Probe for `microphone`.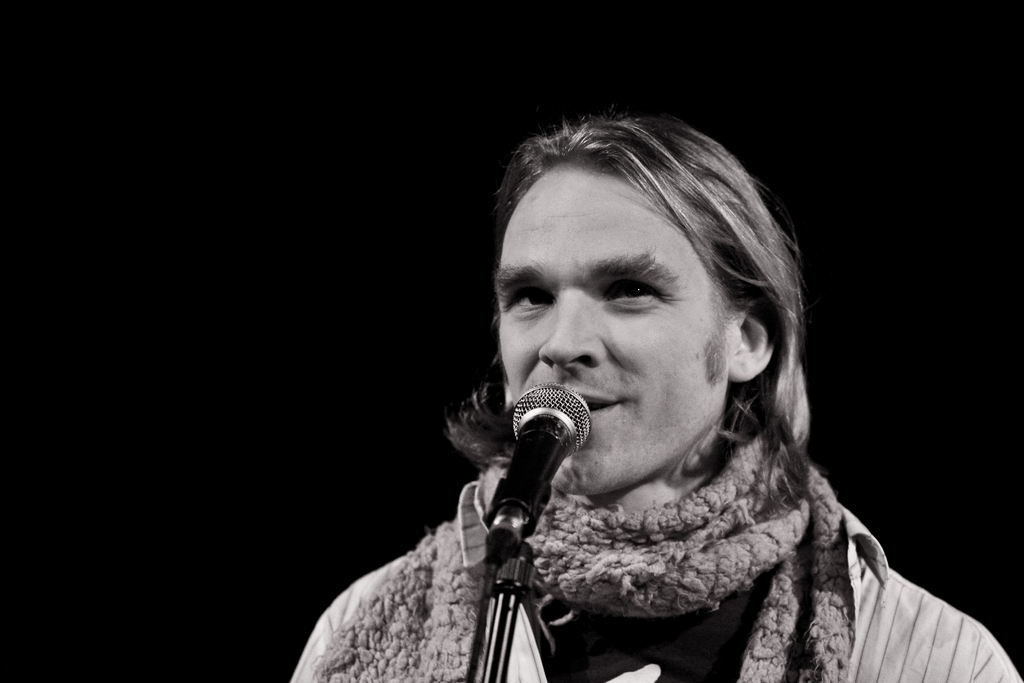
Probe result: [483,383,595,576].
